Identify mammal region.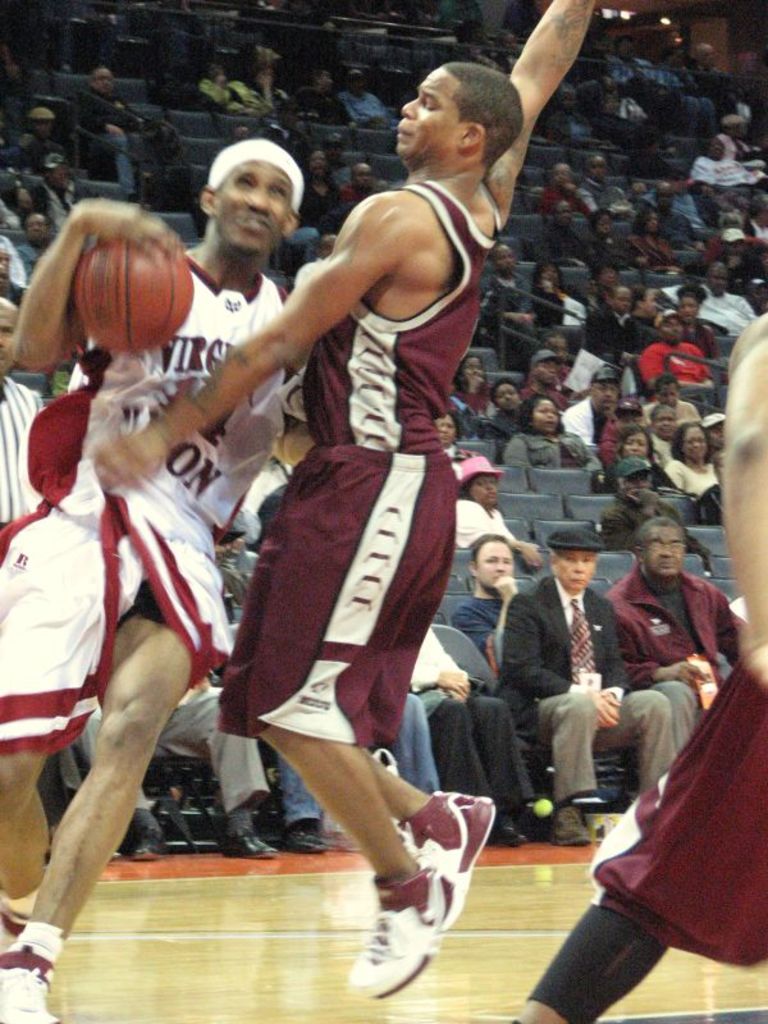
Region: BBox(493, 521, 682, 851).
